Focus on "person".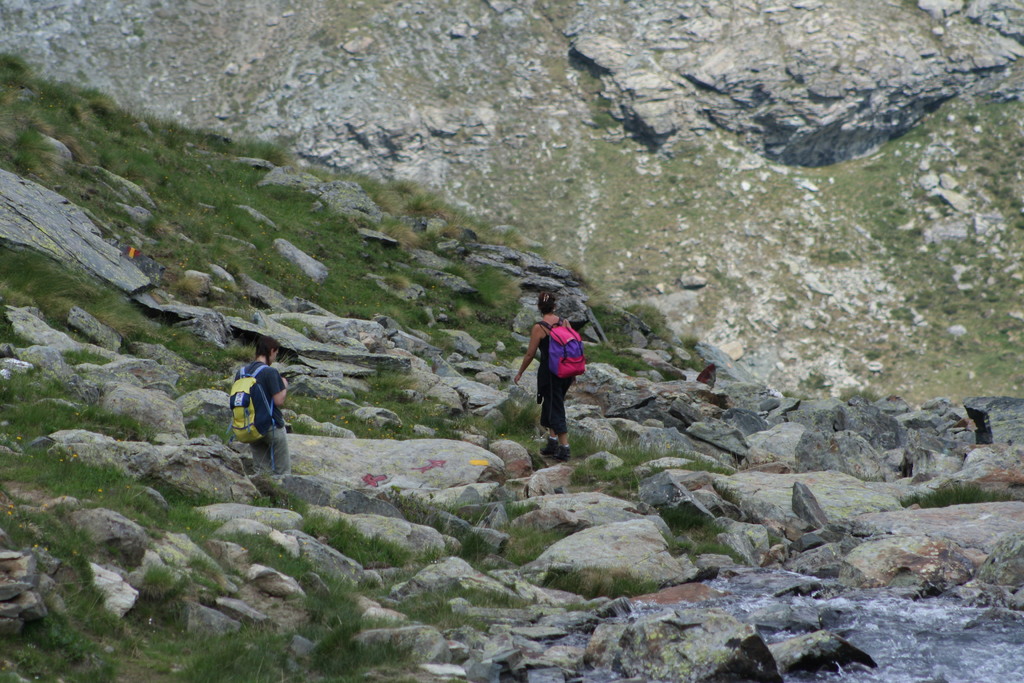
Focused at 513:292:579:461.
